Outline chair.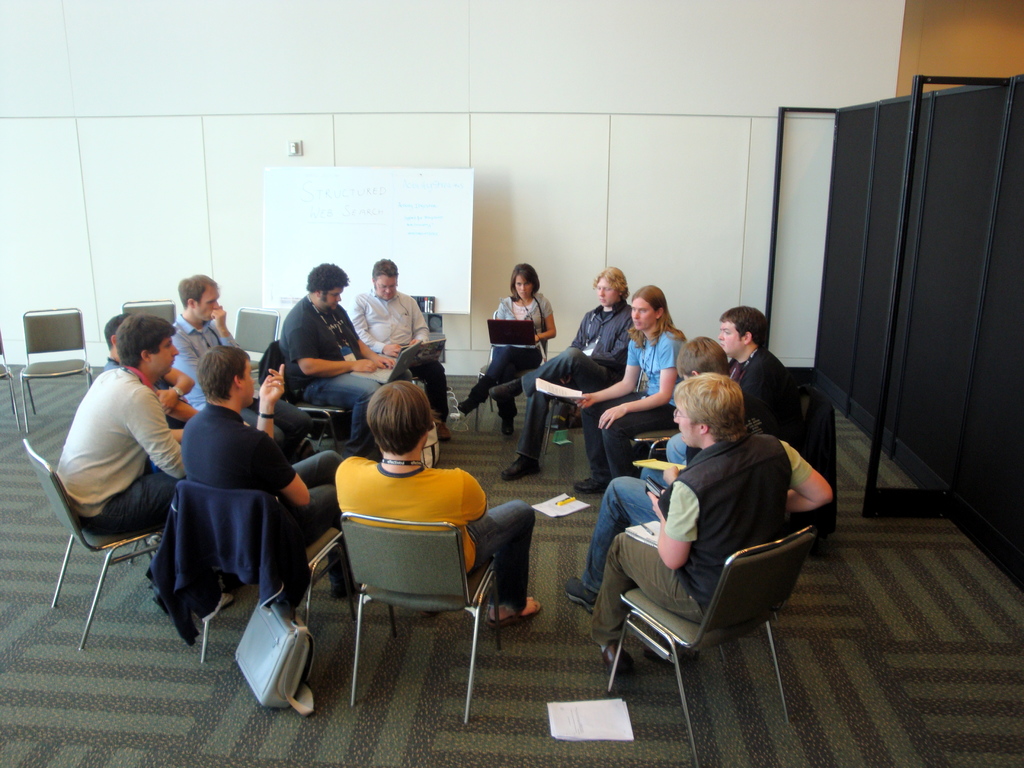
Outline: x1=124, y1=296, x2=178, y2=328.
